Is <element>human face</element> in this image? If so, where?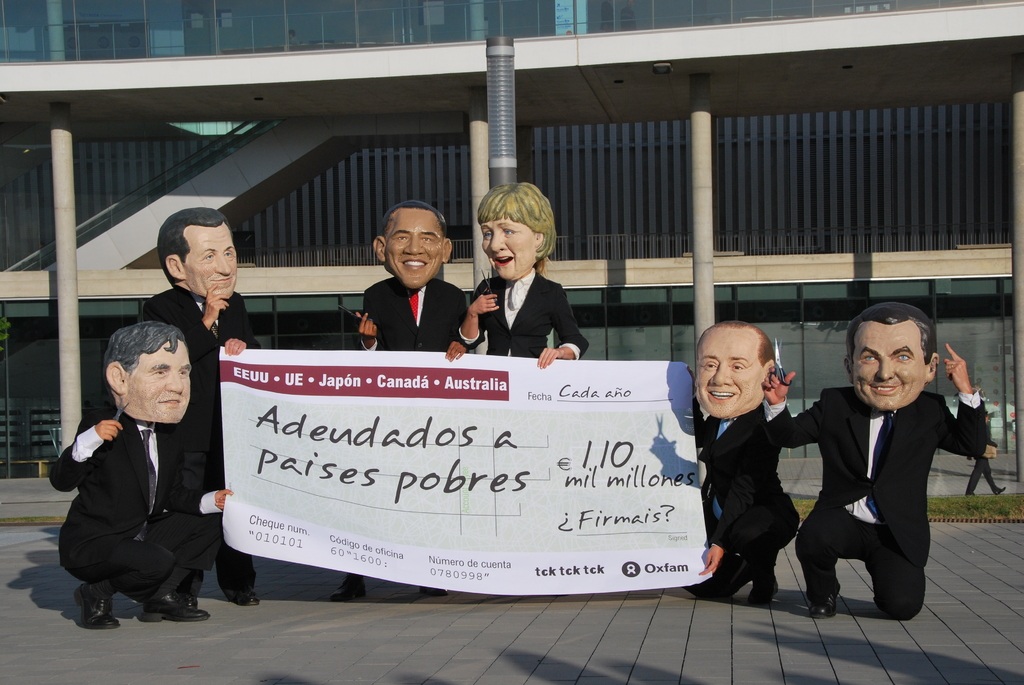
Yes, at locate(480, 214, 535, 281).
